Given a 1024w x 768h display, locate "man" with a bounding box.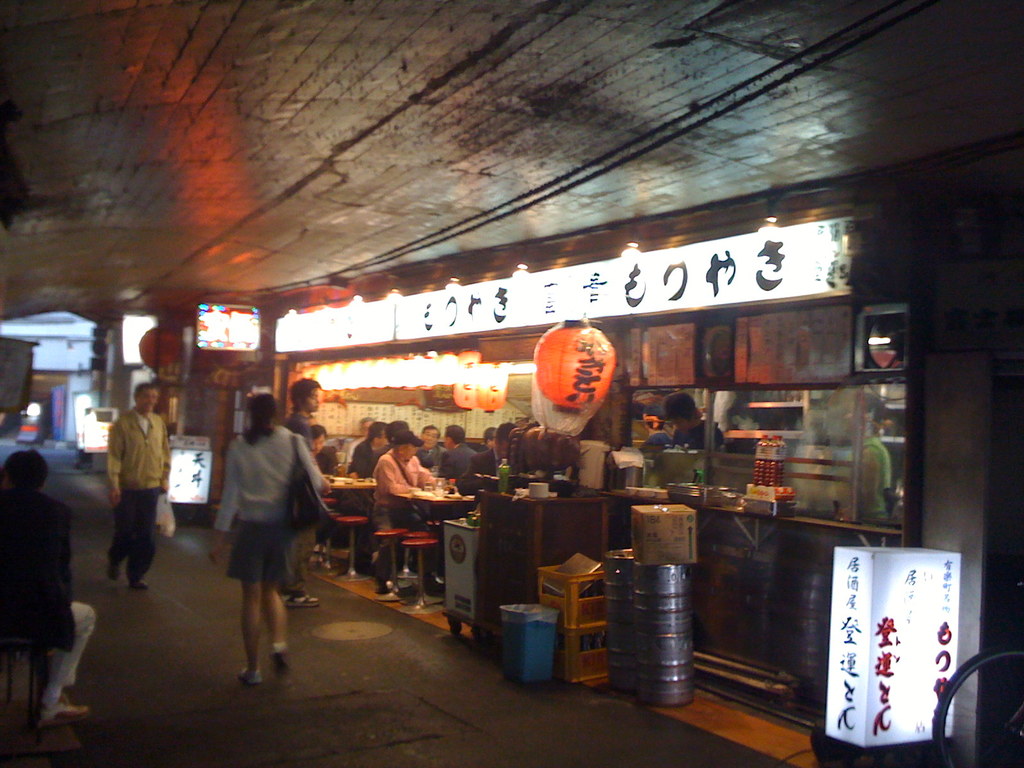
Located: BBox(288, 373, 324, 611).
